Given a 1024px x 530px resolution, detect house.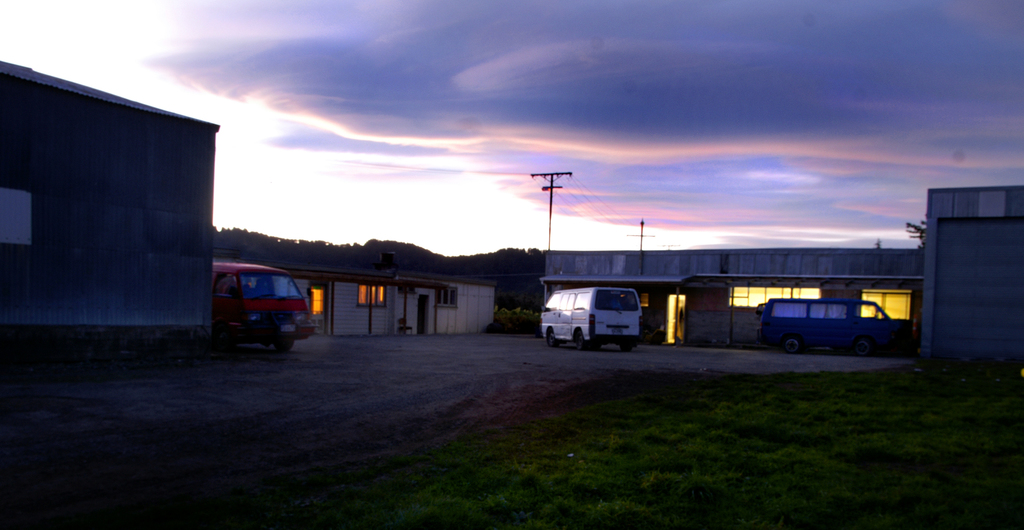
0/56/223/370.
